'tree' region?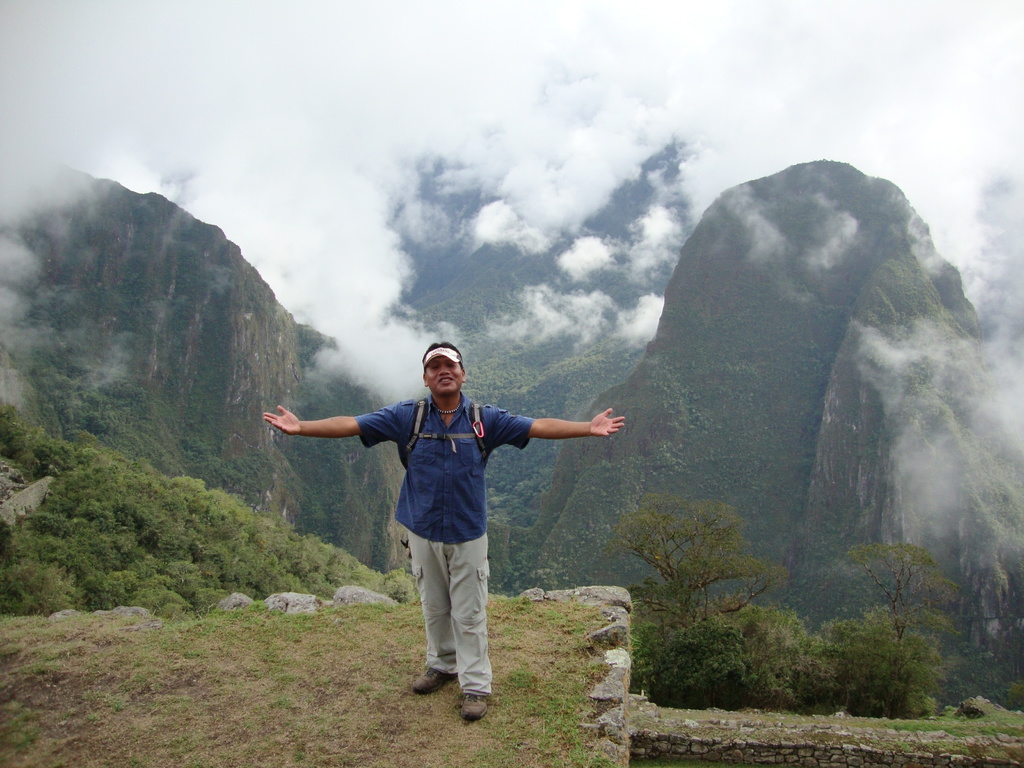
(left=841, top=545, right=969, bottom=716)
